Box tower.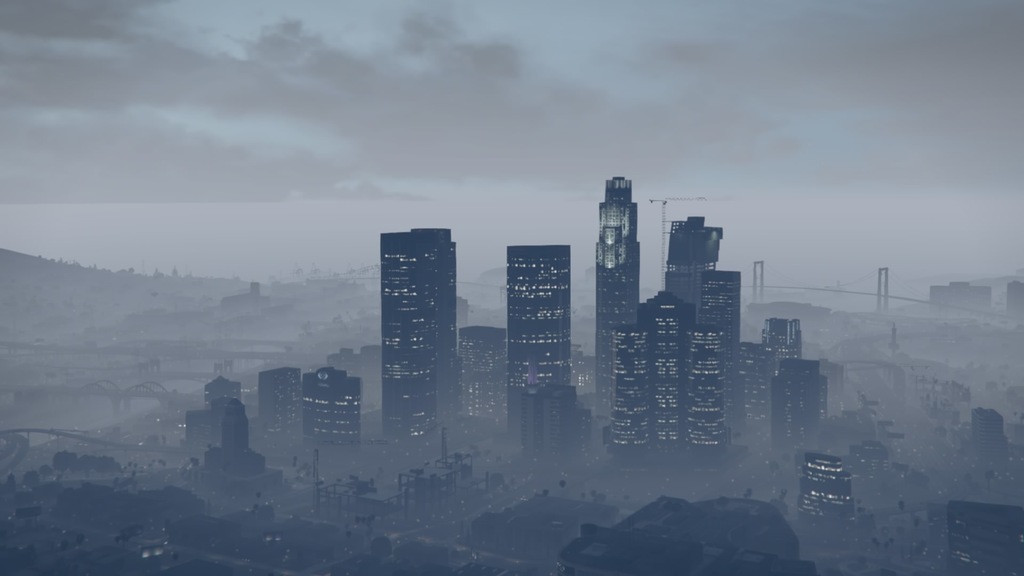
bbox=(377, 225, 463, 442).
